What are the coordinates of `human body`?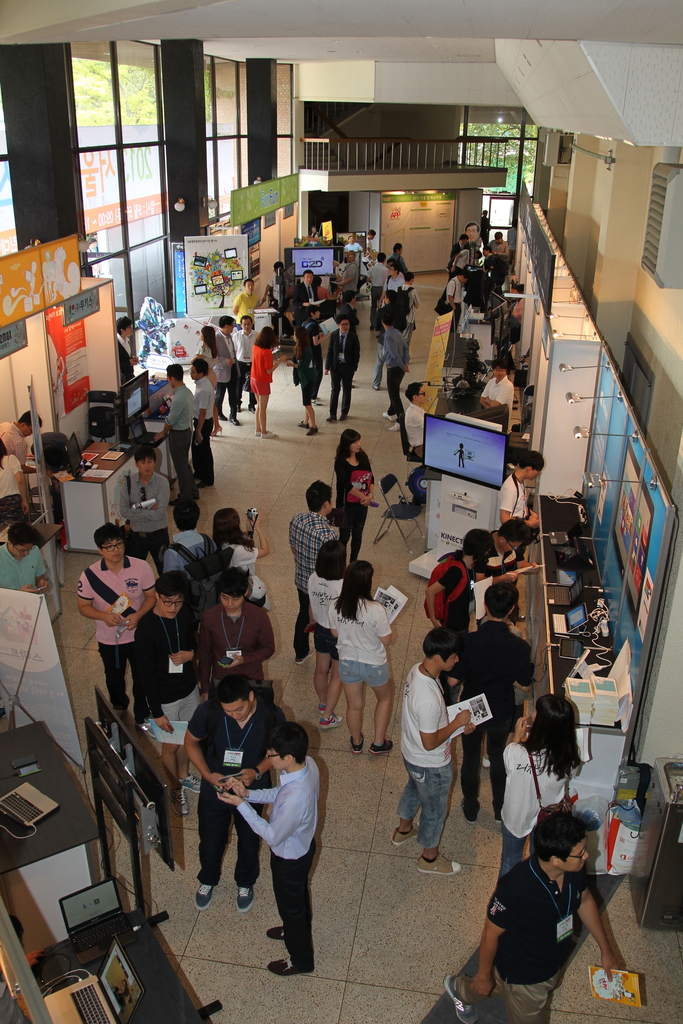
locate(465, 806, 625, 1023).
